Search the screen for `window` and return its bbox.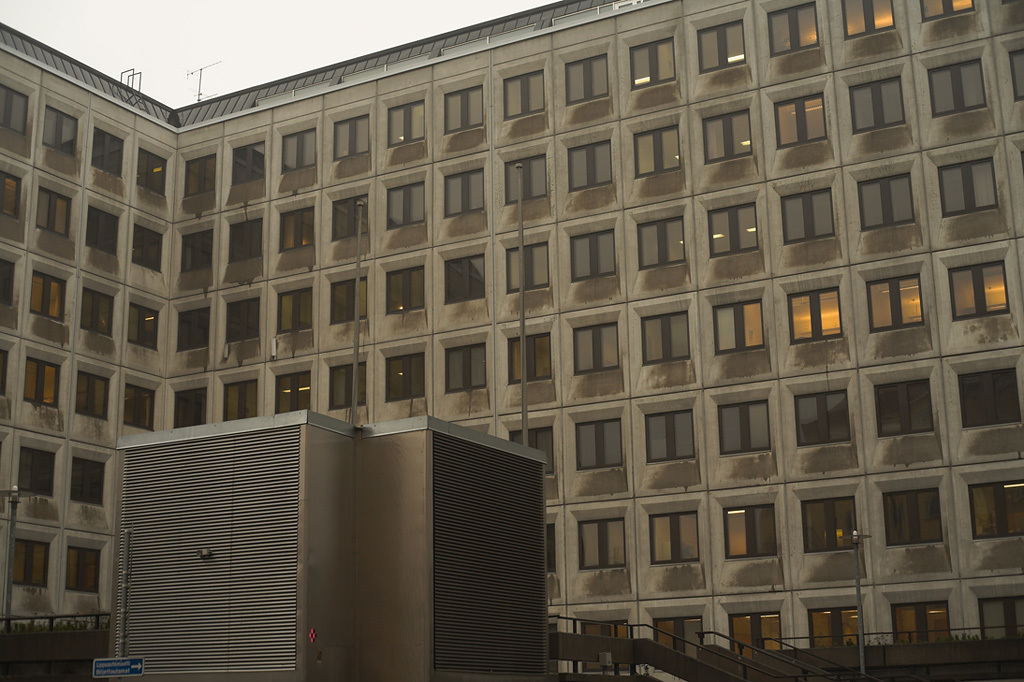
Found: locate(0, 170, 21, 218).
